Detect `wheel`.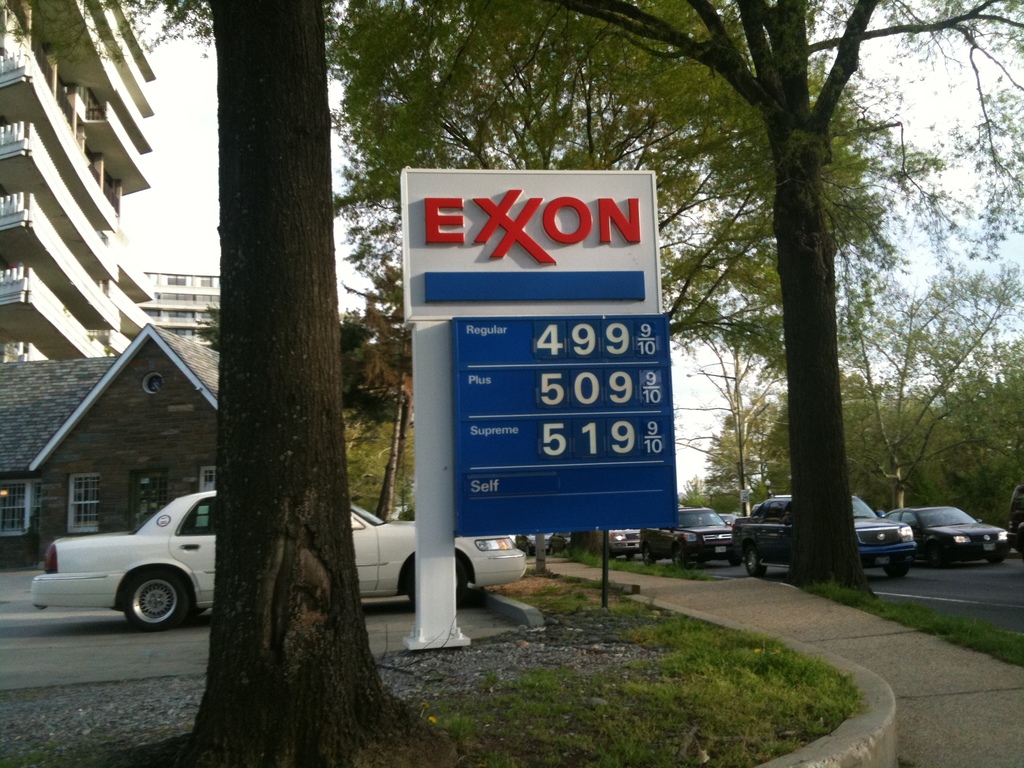
Detected at (left=673, top=547, right=685, bottom=566).
